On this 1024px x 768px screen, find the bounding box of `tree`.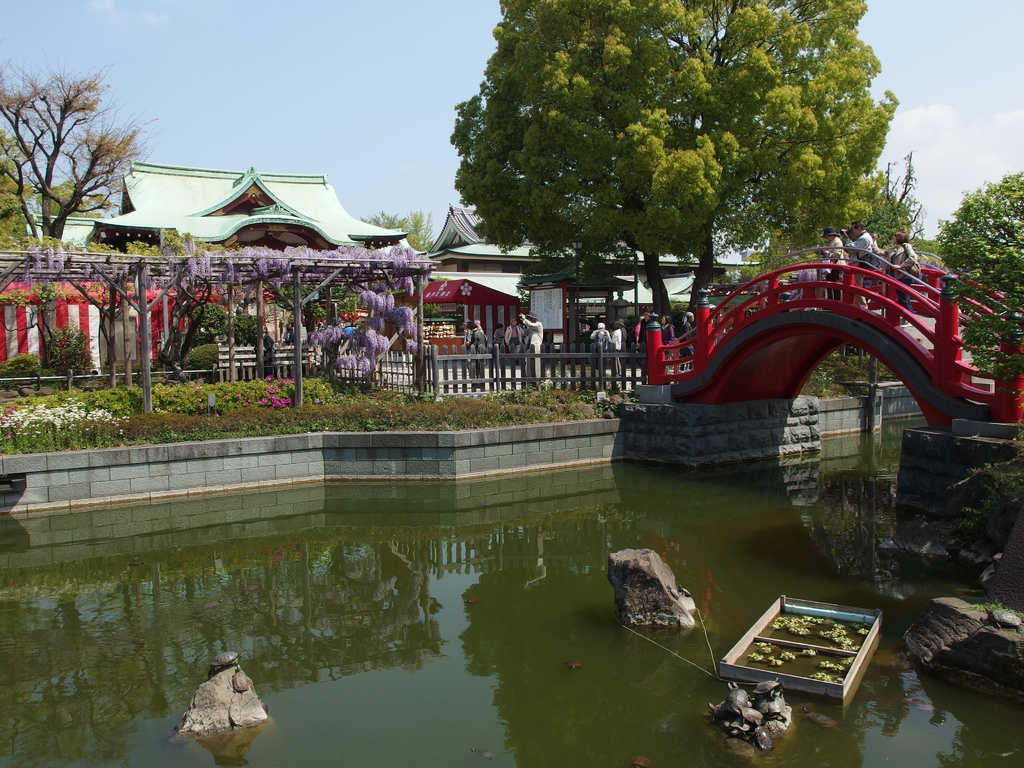
Bounding box: (0,47,154,248).
